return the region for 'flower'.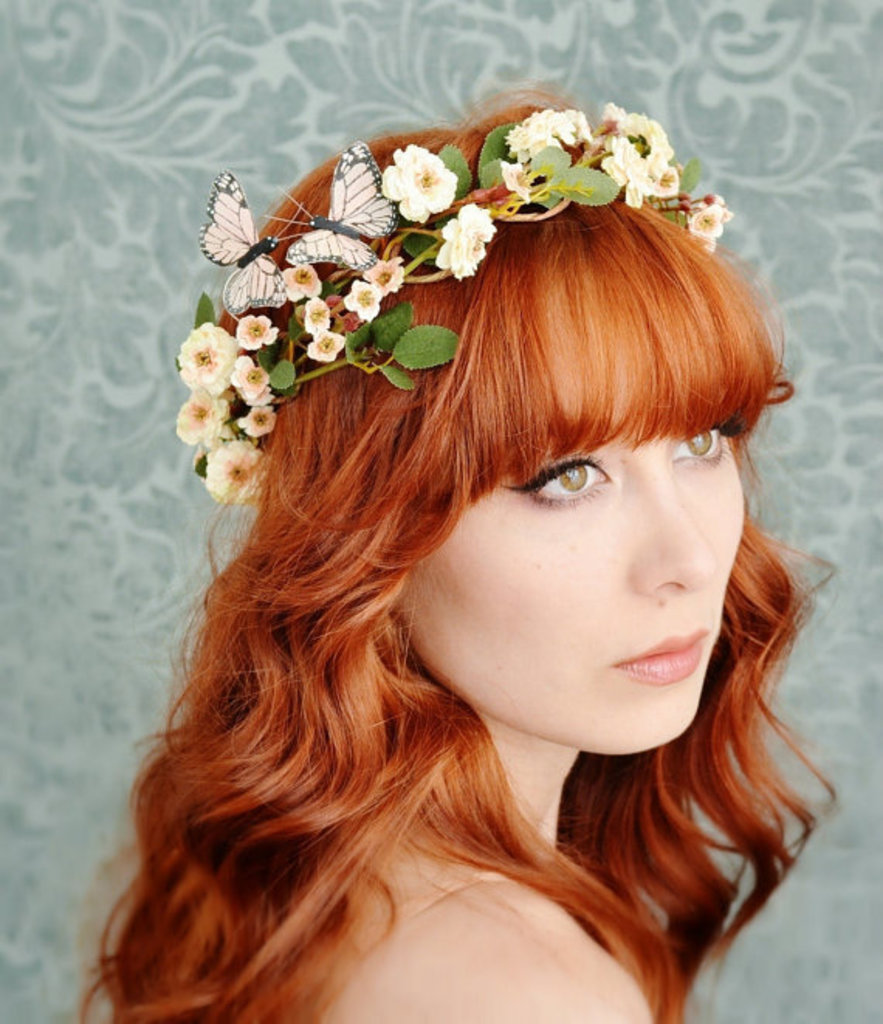
region(380, 143, 460, 222).
